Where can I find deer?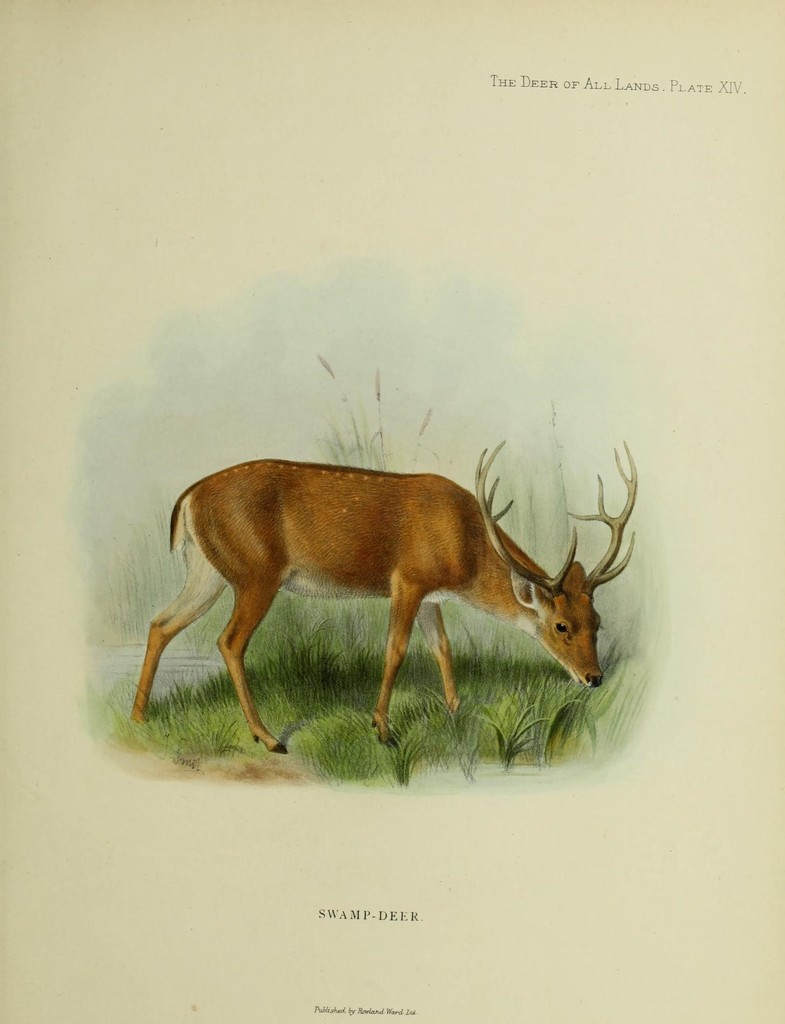
You can find it at <box>127,449,643,752</box>.
